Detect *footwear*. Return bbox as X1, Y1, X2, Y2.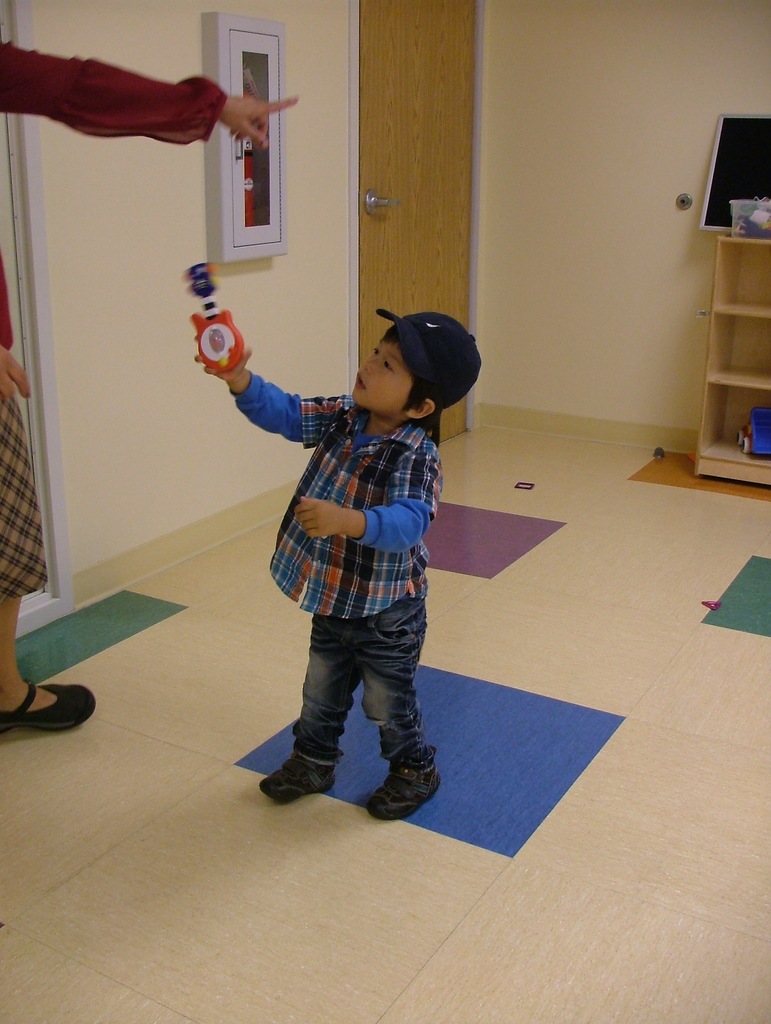
4, 676, 79, 745.
